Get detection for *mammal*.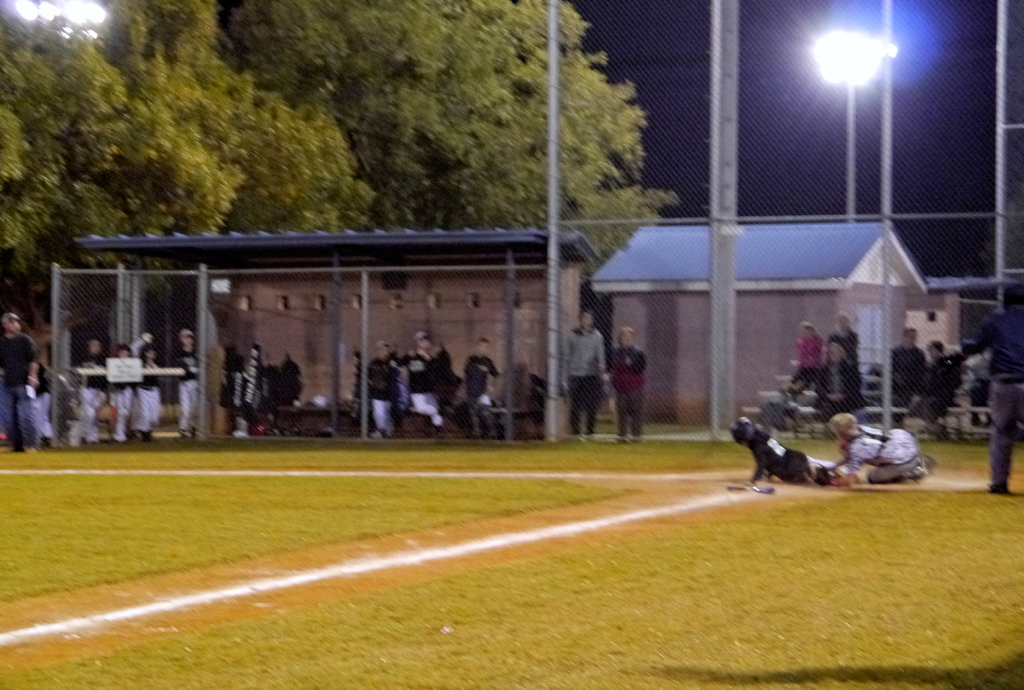
Detection: box(832, 412, 940, 486).
